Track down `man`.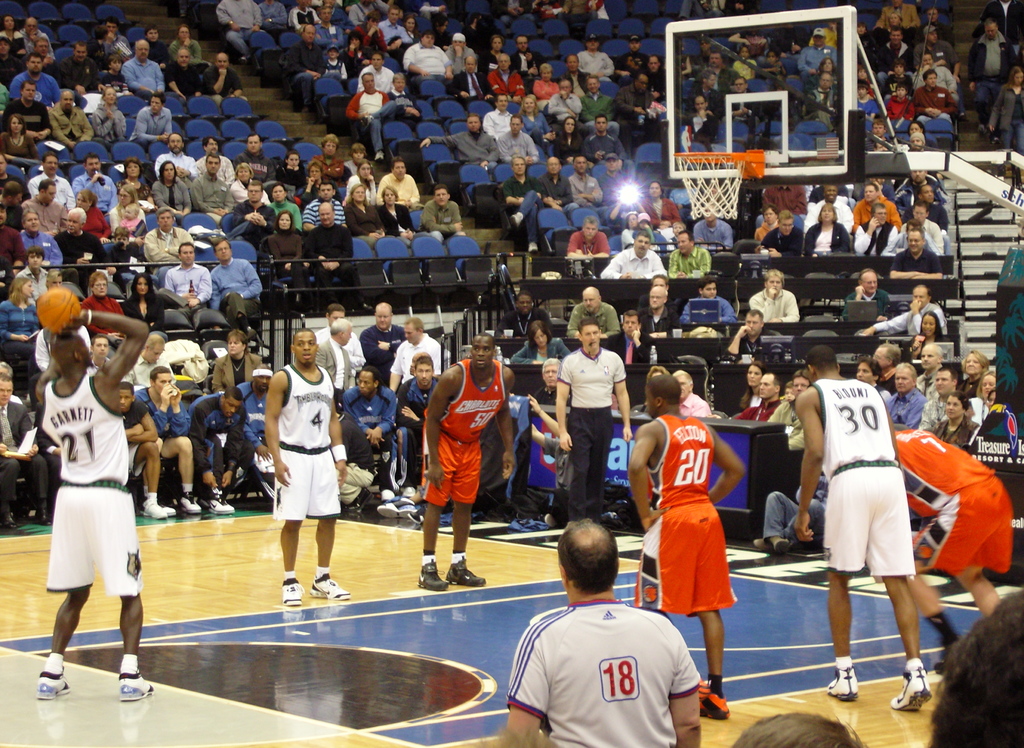
Tracked to (404,323,509,590).
